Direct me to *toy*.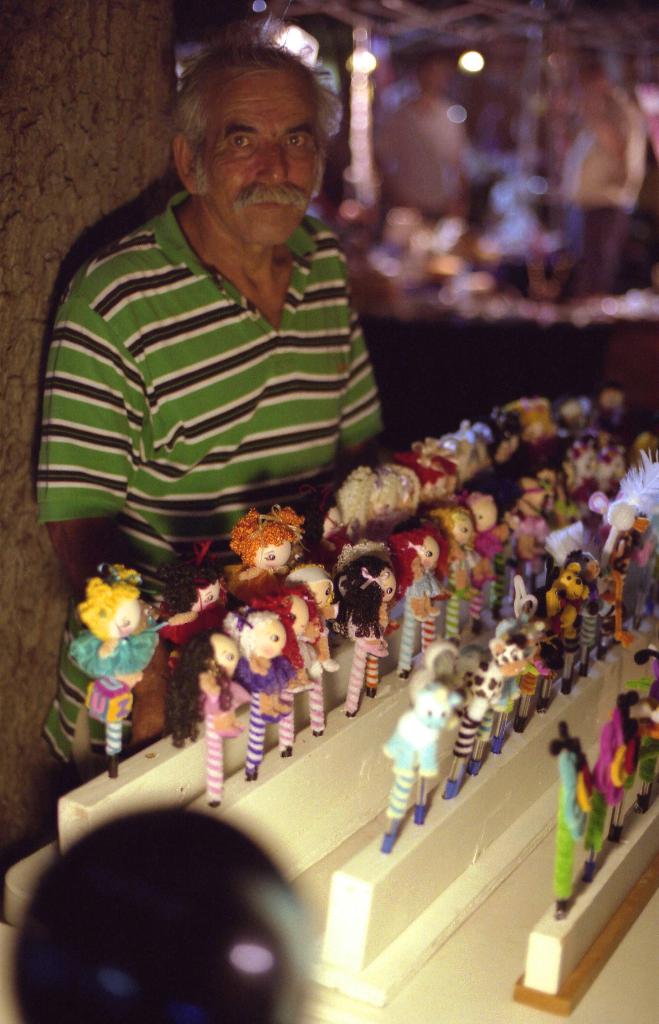
Direction: (x1=567, y1=435, x2=622, y2=503).
